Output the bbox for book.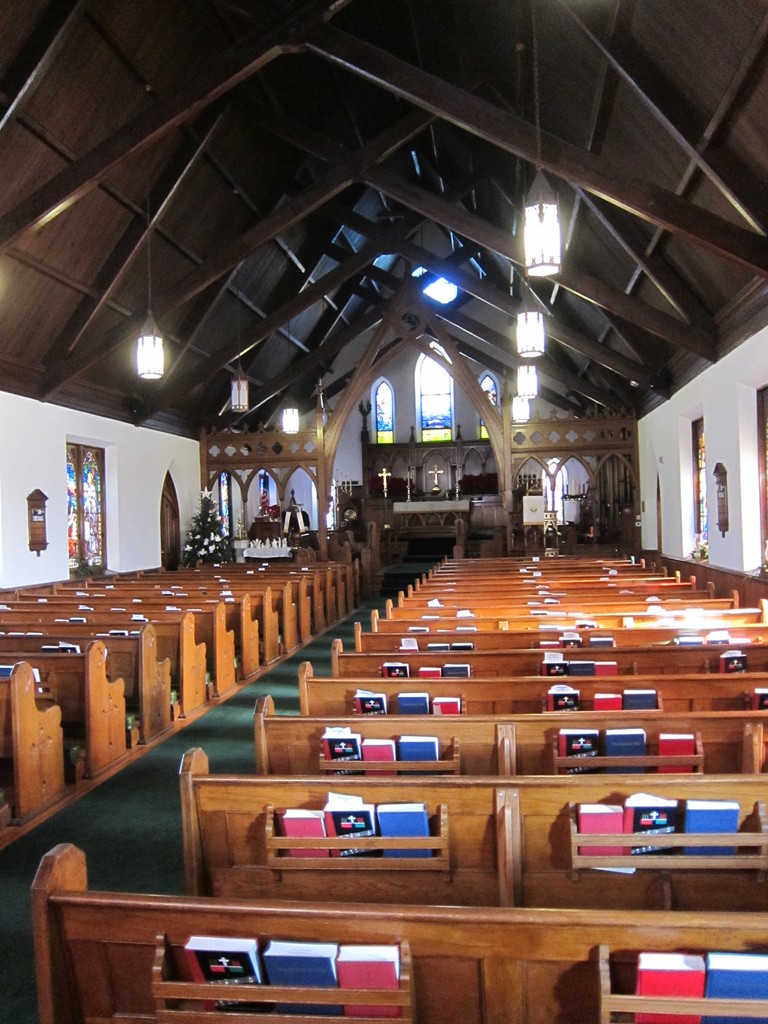
left=322, top=795, right=383, bottom=860.
